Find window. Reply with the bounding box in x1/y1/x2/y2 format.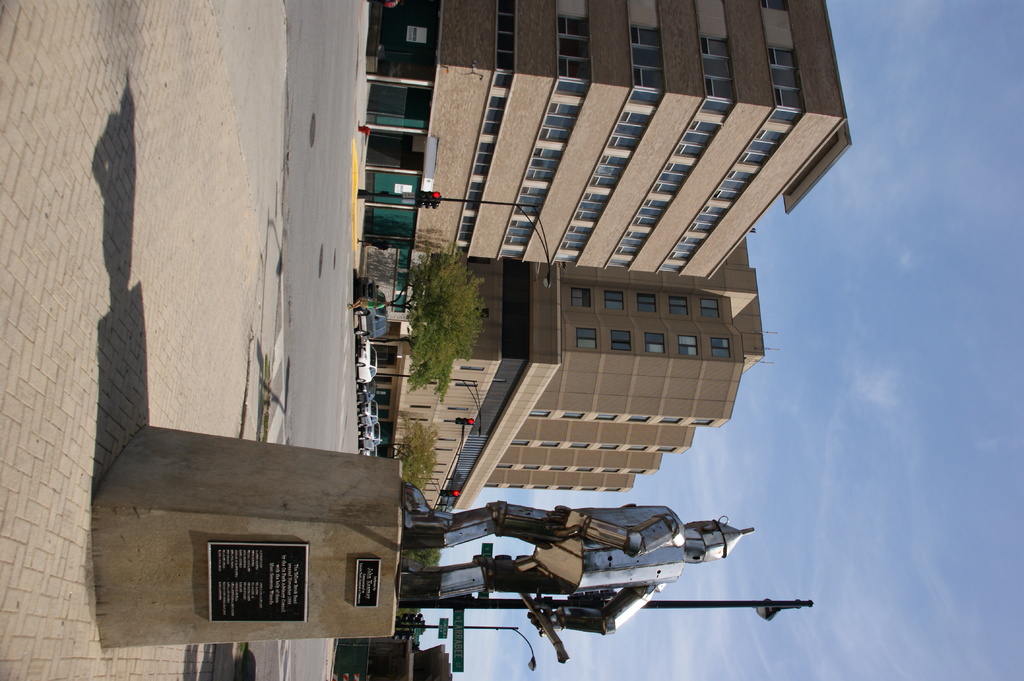
610/330/631/353.
